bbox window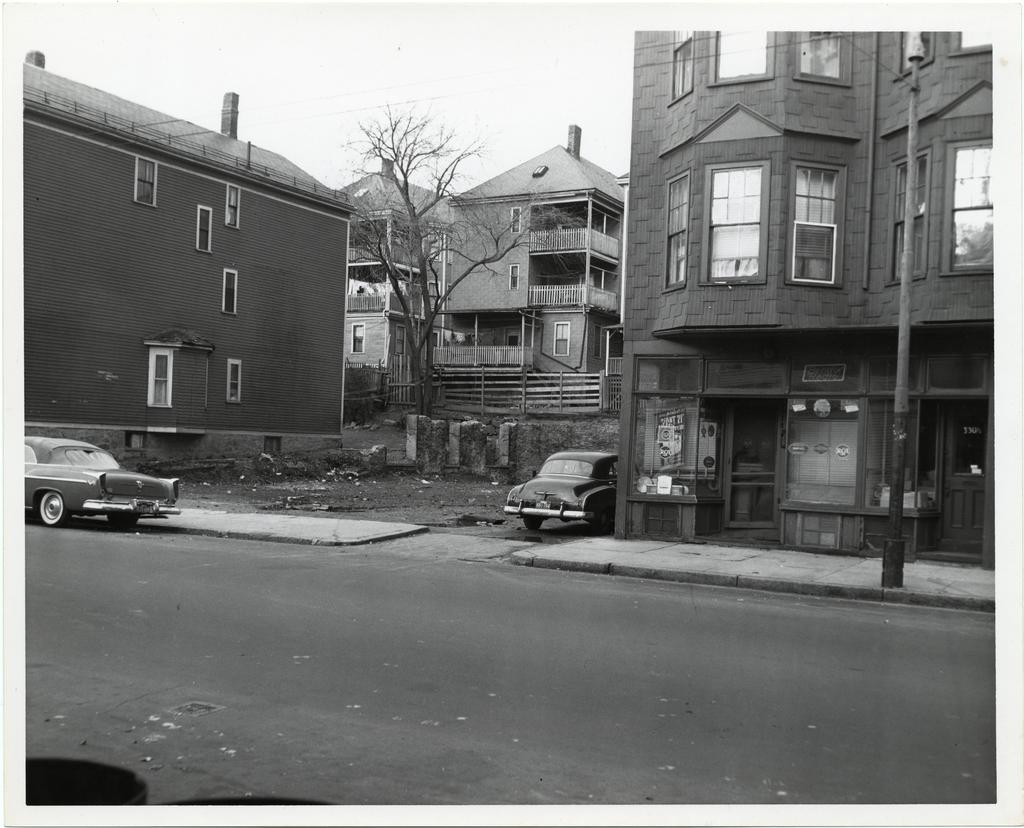
Rect(700, 149, 776, 291)
